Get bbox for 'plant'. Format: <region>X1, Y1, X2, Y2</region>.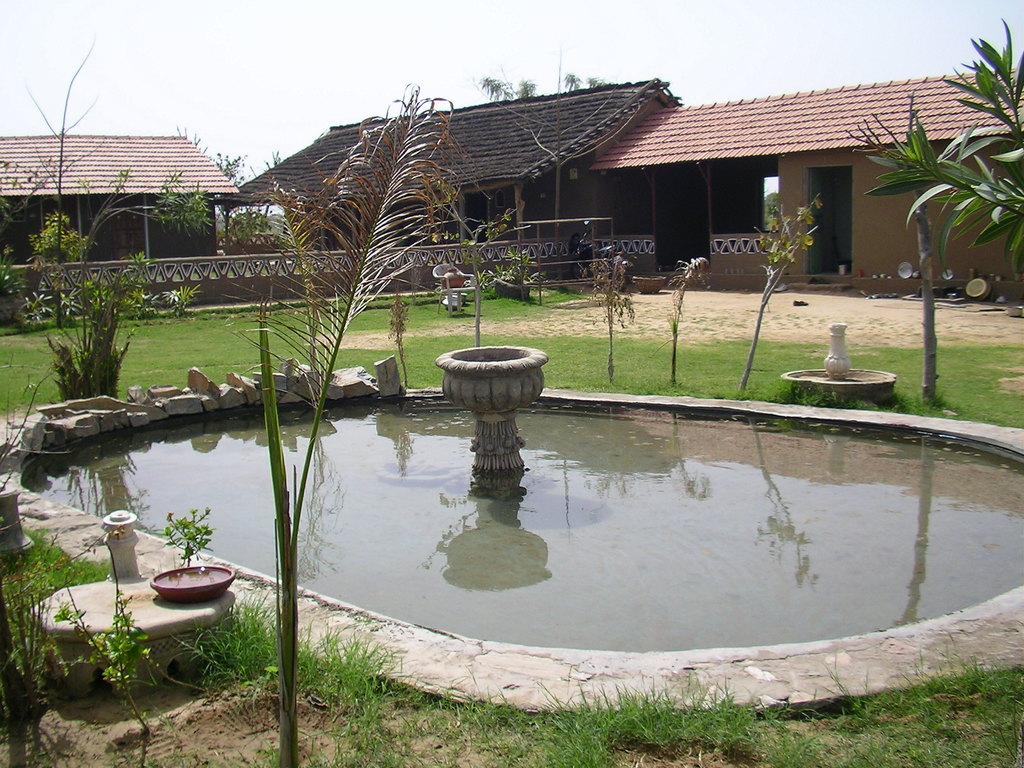
<region>292, 612, 400, 713</region>.
